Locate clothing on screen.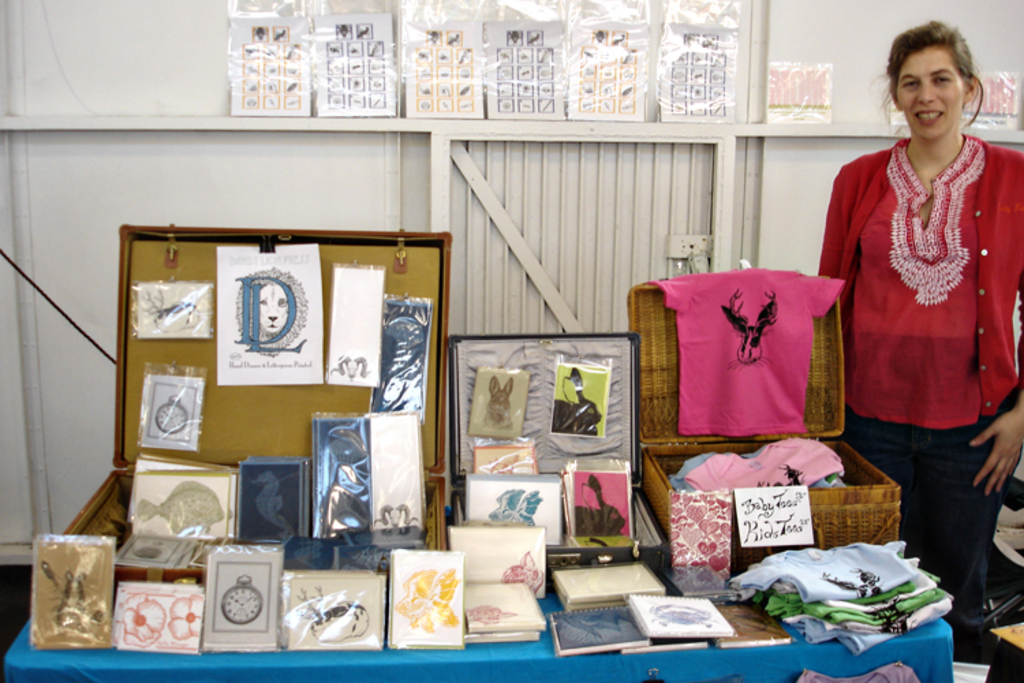
On screen at <box>647,269,848,433</box>.
